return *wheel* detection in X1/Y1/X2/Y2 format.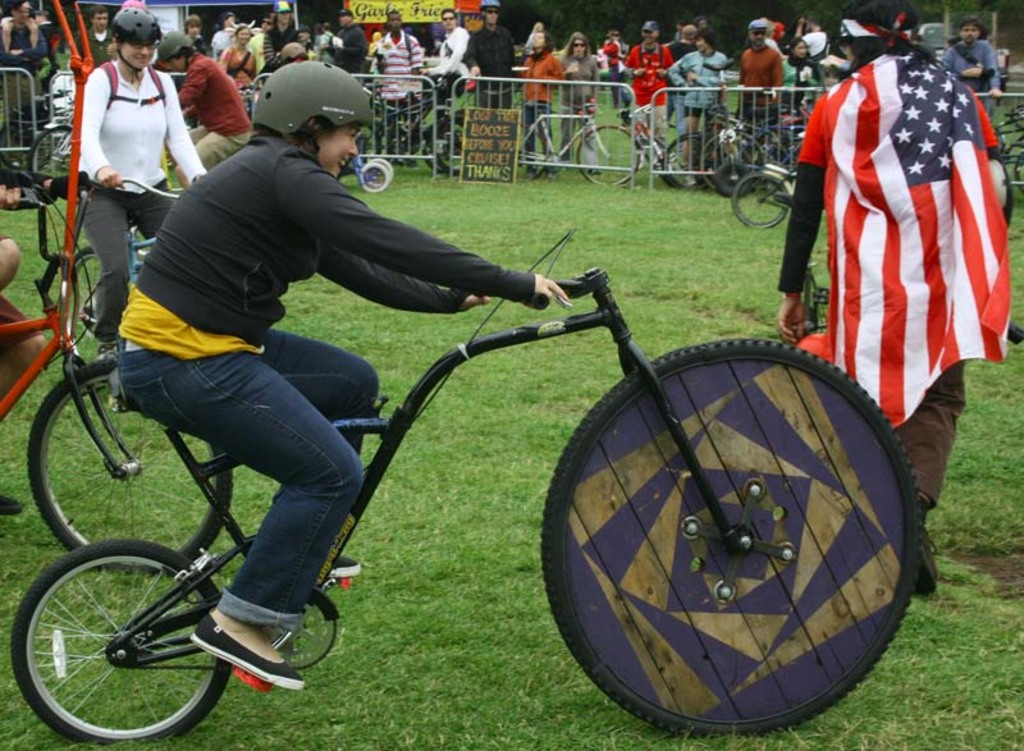
659/133/712/192.
